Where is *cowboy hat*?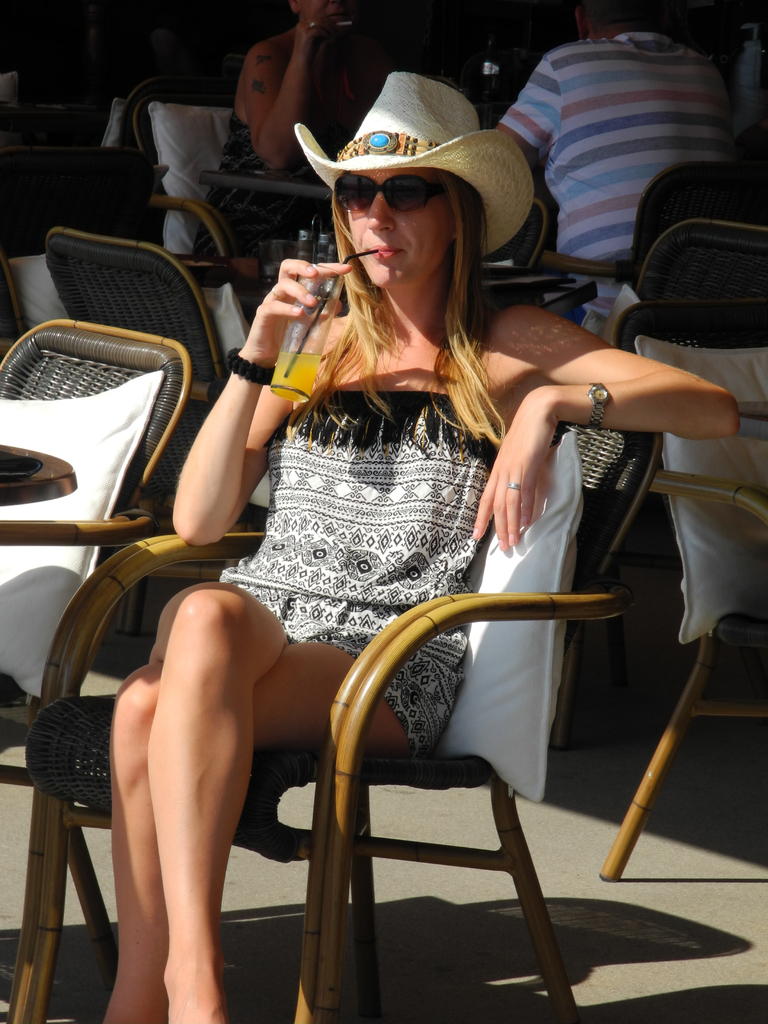
[x1=306, y1=68, x2=529, y2=262].
